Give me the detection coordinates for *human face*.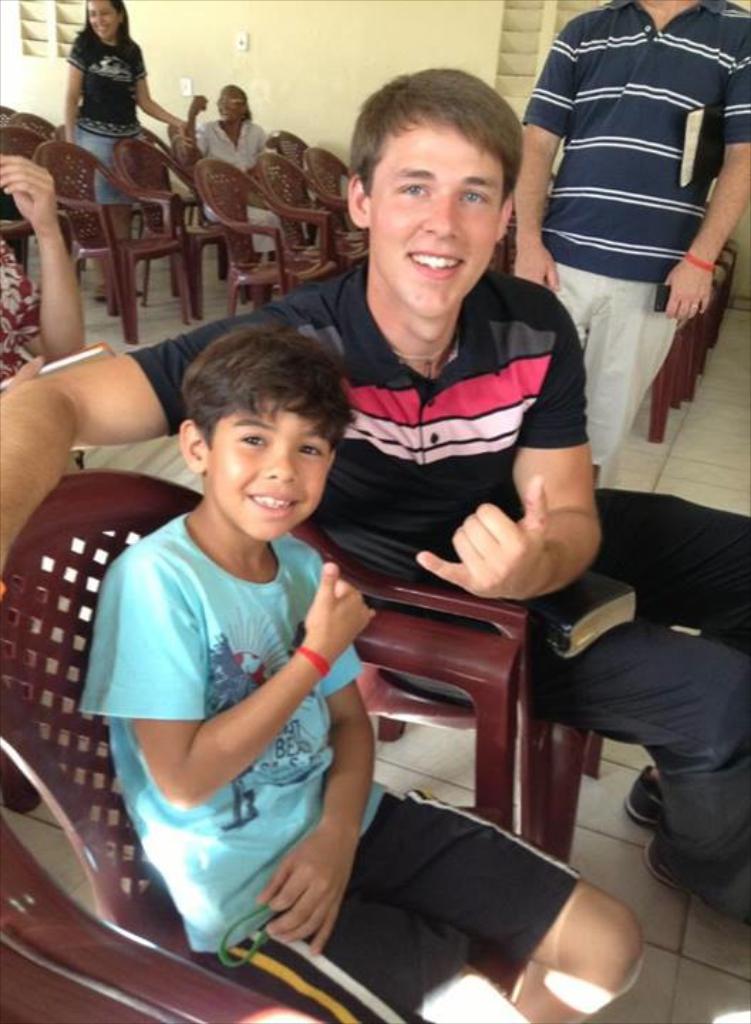
218 84 240 121.
